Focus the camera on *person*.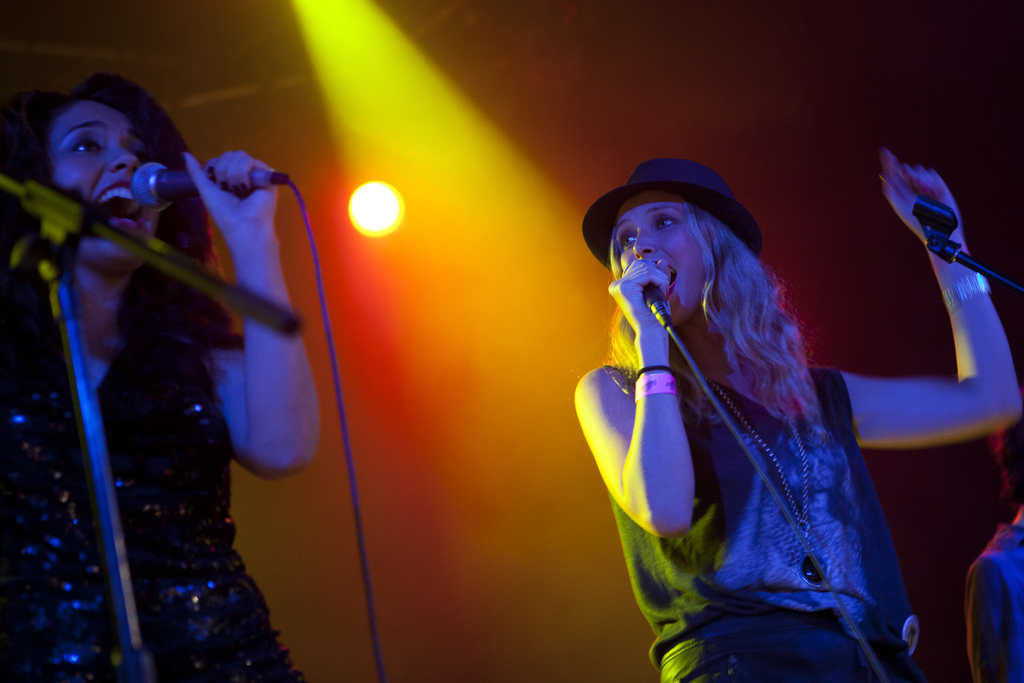
Focus region: (0,67,324,682).
